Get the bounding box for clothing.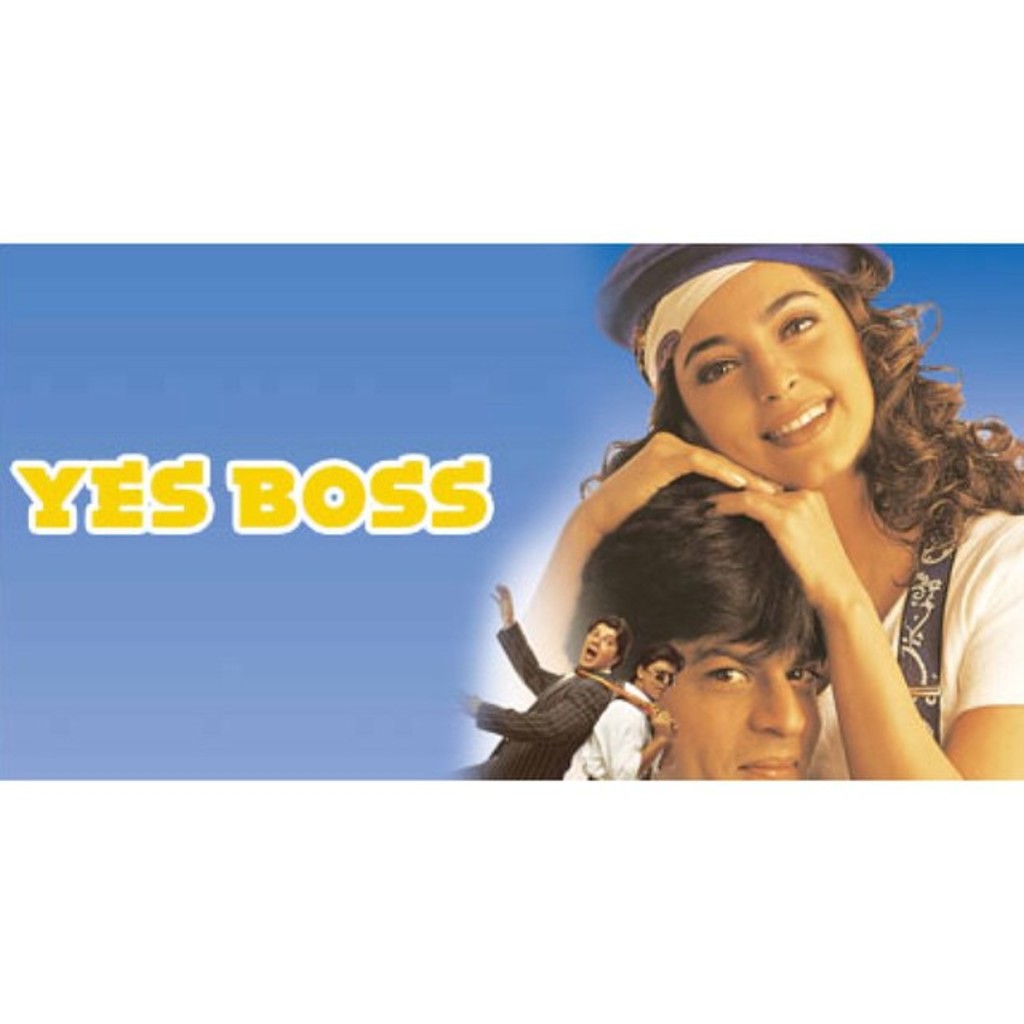
x1=454 y1=619 x2=614 y2=789.
